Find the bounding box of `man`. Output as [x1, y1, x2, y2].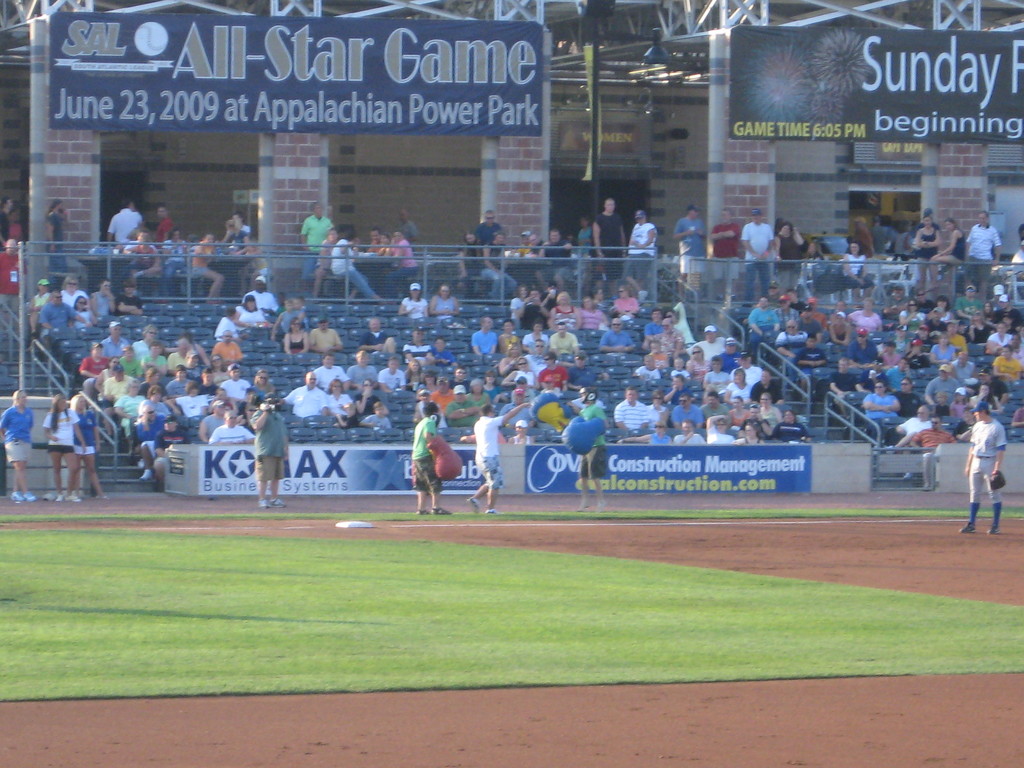
[708, 413, 731, 442].
